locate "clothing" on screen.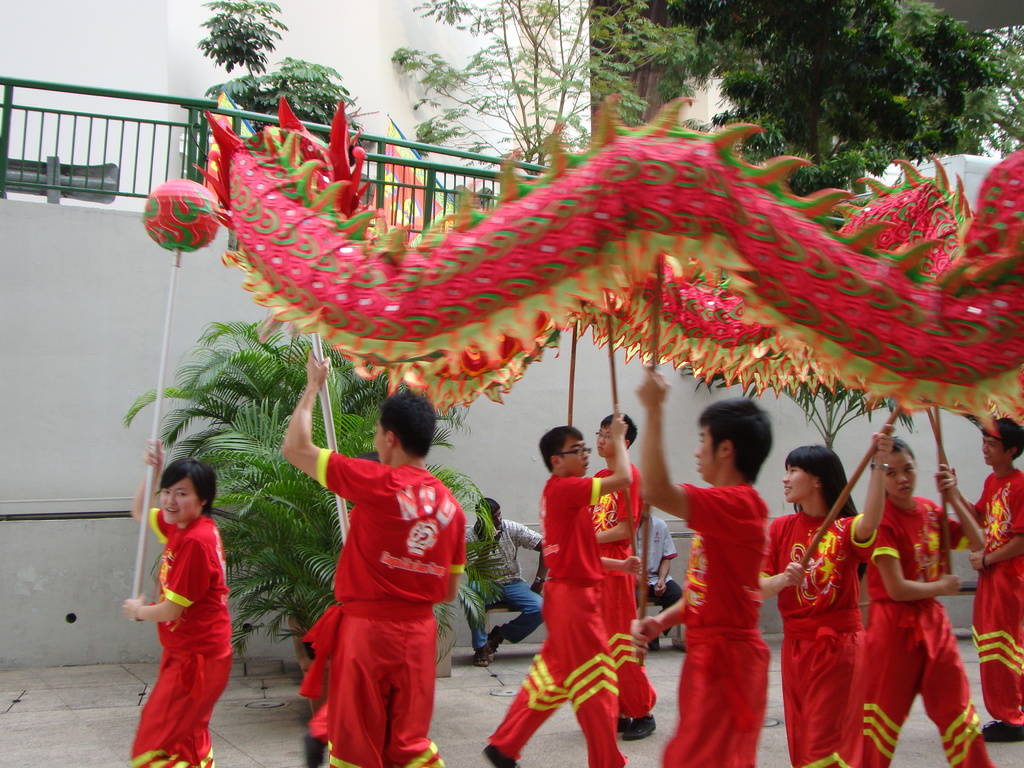
On screen at 867 493 986 767.
